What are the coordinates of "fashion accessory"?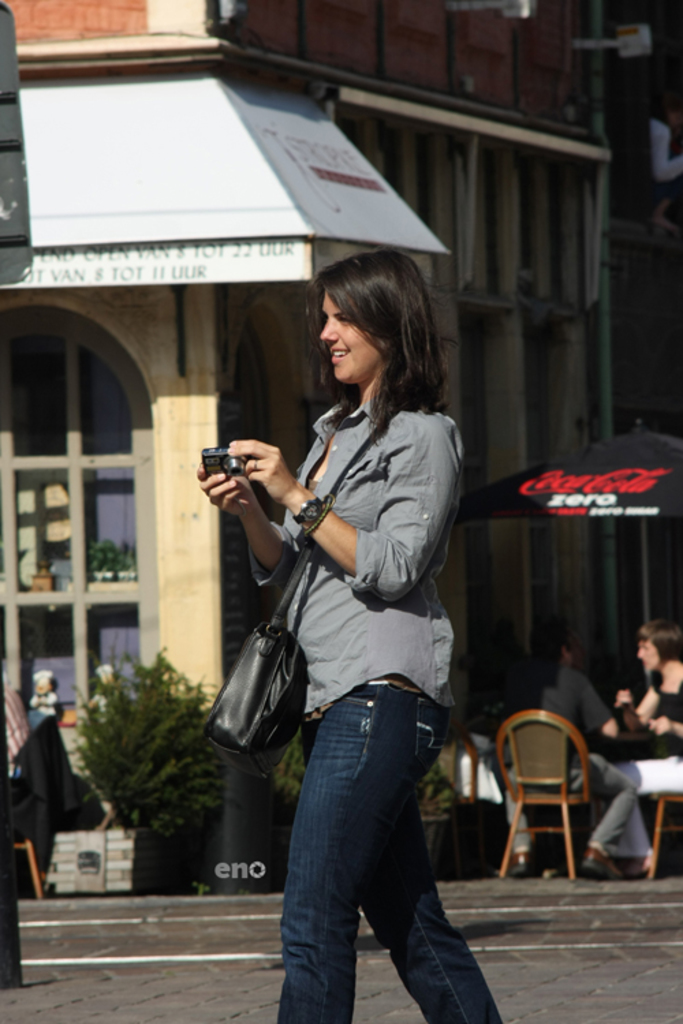
box=[201, 403, 408, 784].
